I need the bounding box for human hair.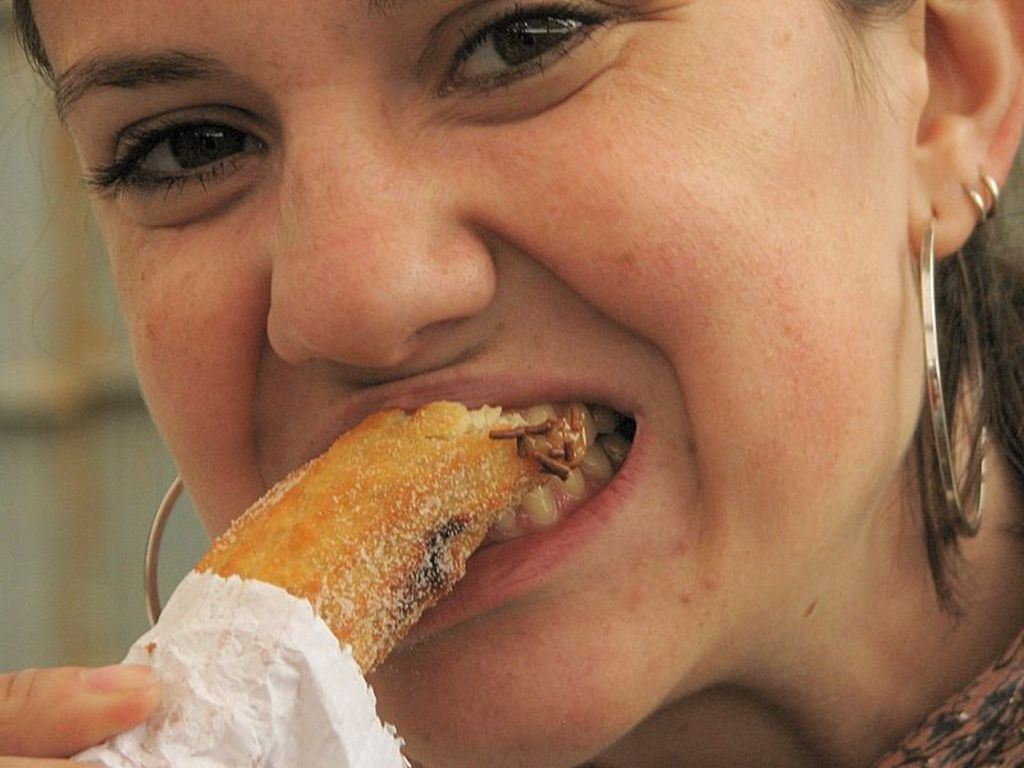
Here it is: 5/0/1023/571.
